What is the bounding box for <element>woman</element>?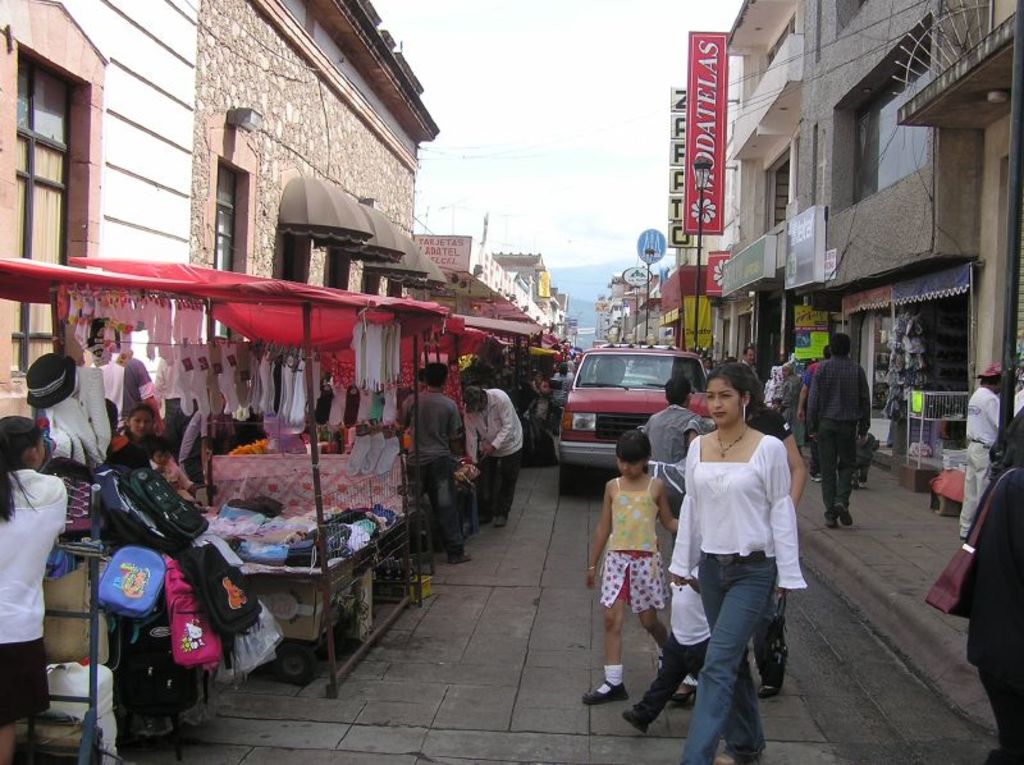
rect(110, 404, 160, 453).
